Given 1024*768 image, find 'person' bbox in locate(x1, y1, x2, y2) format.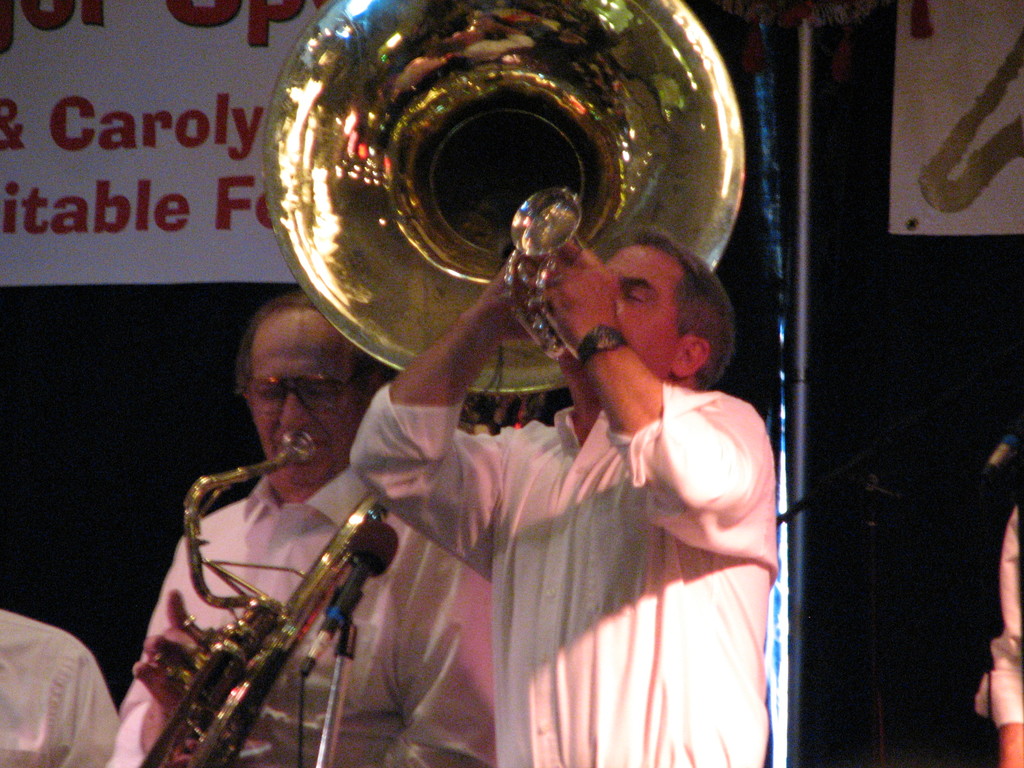
locate(108, 289, 493, 762).
